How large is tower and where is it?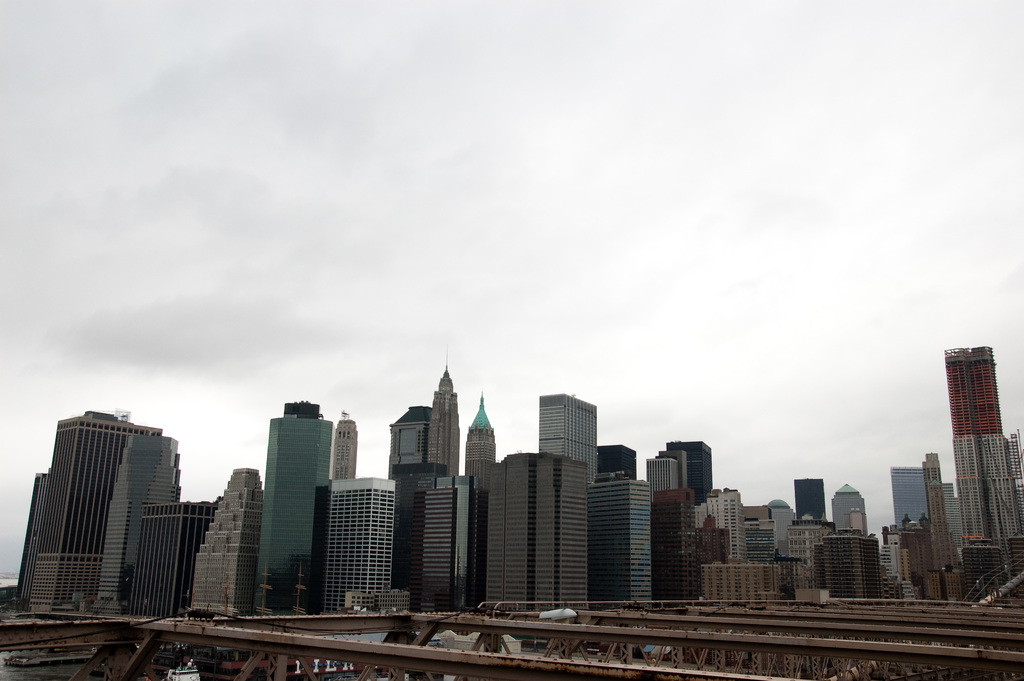
Bounding box: [463, 393, 502, 479].
